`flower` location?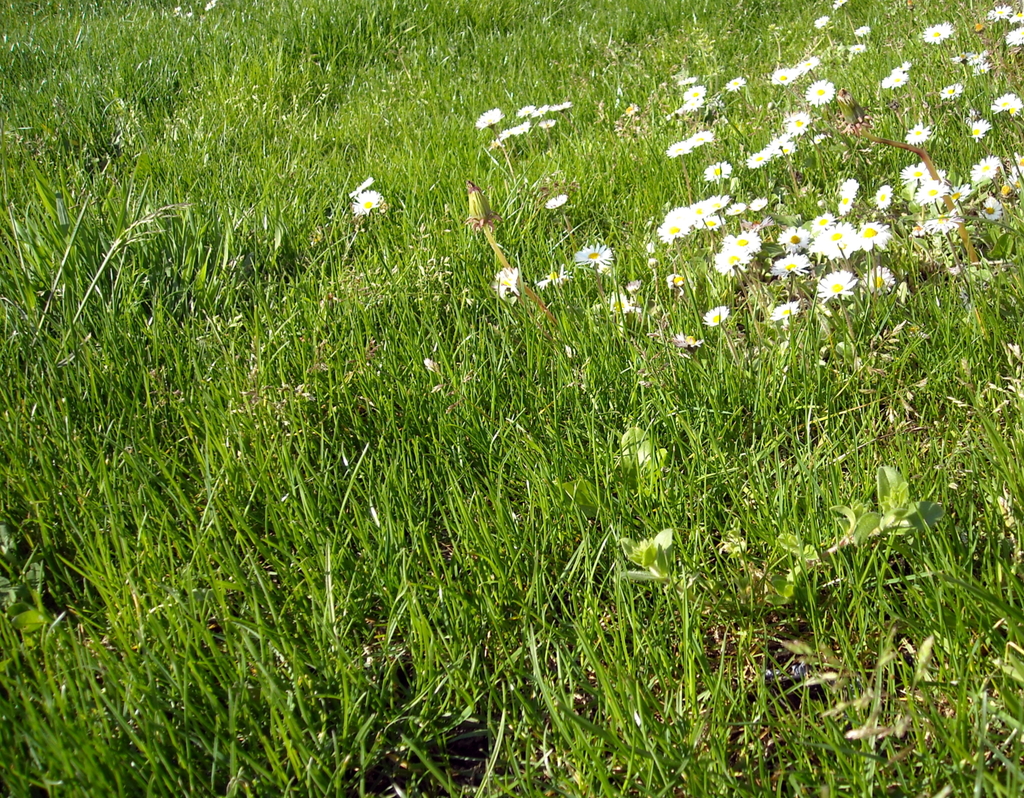
[left=748, top=134, right=797, bottom=165]
